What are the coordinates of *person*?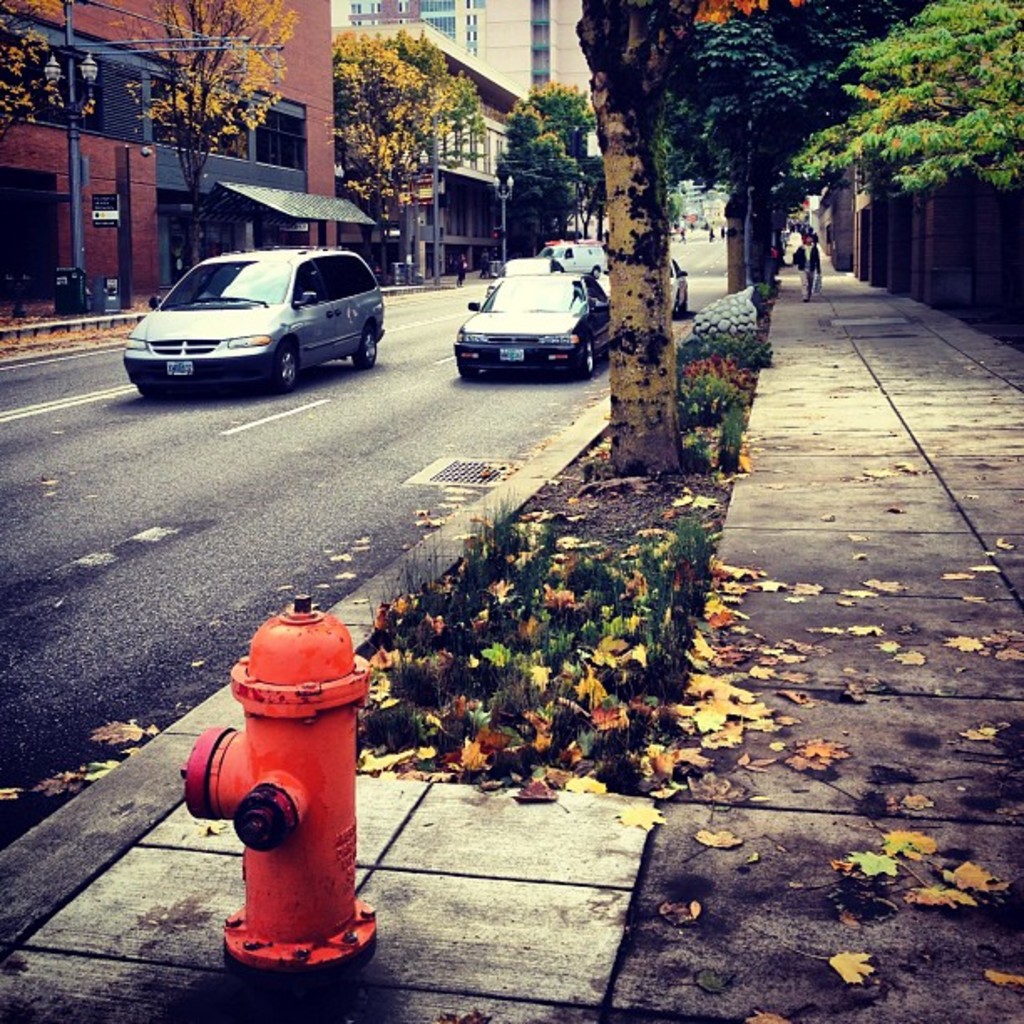
793/234/820/296.
